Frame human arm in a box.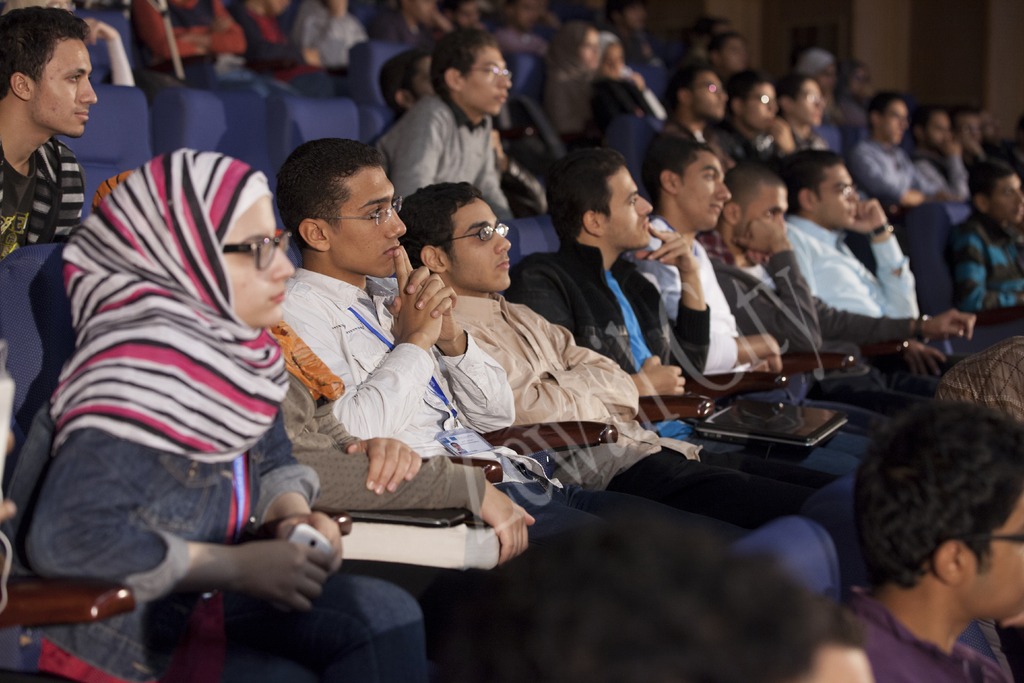
detection(234, 6, 321, 68).
